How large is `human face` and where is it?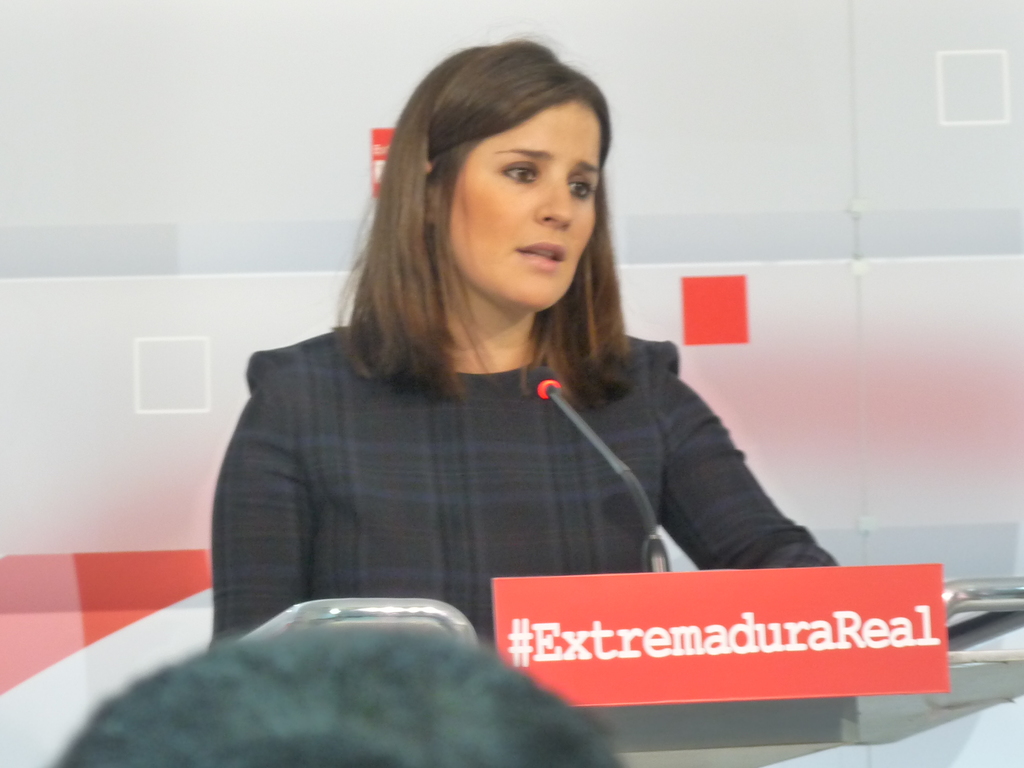
Bounding box: <region>438, 104, 602, 314</region>.
